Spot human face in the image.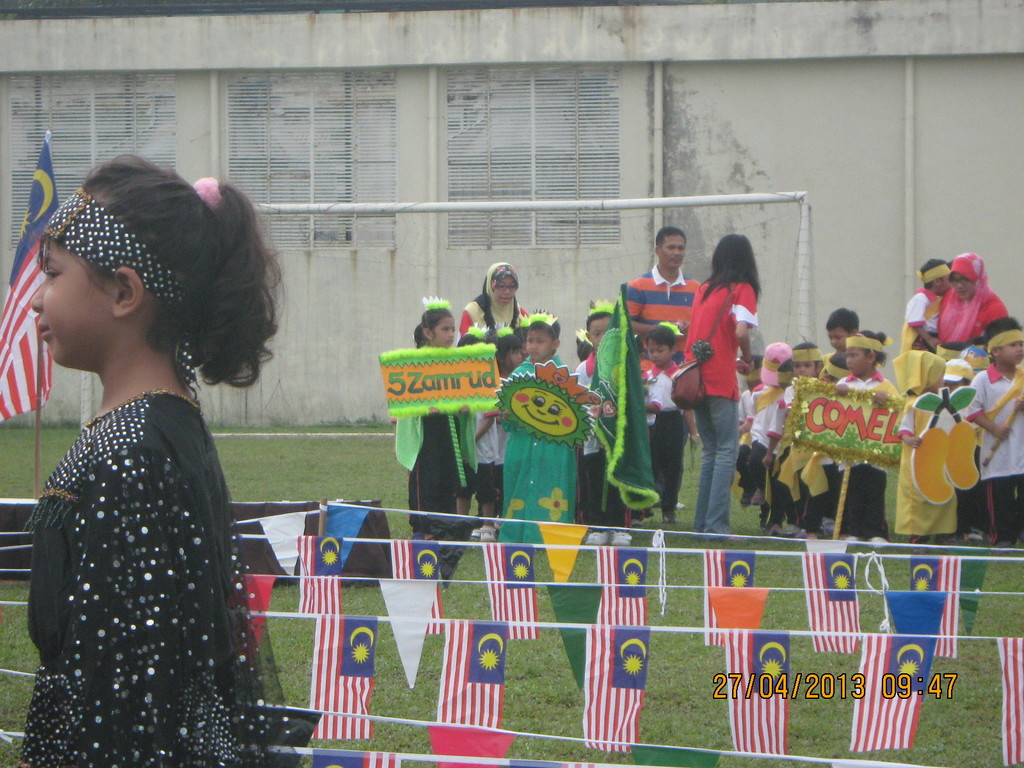
human face found at crop(506, 339, 524, 367).
